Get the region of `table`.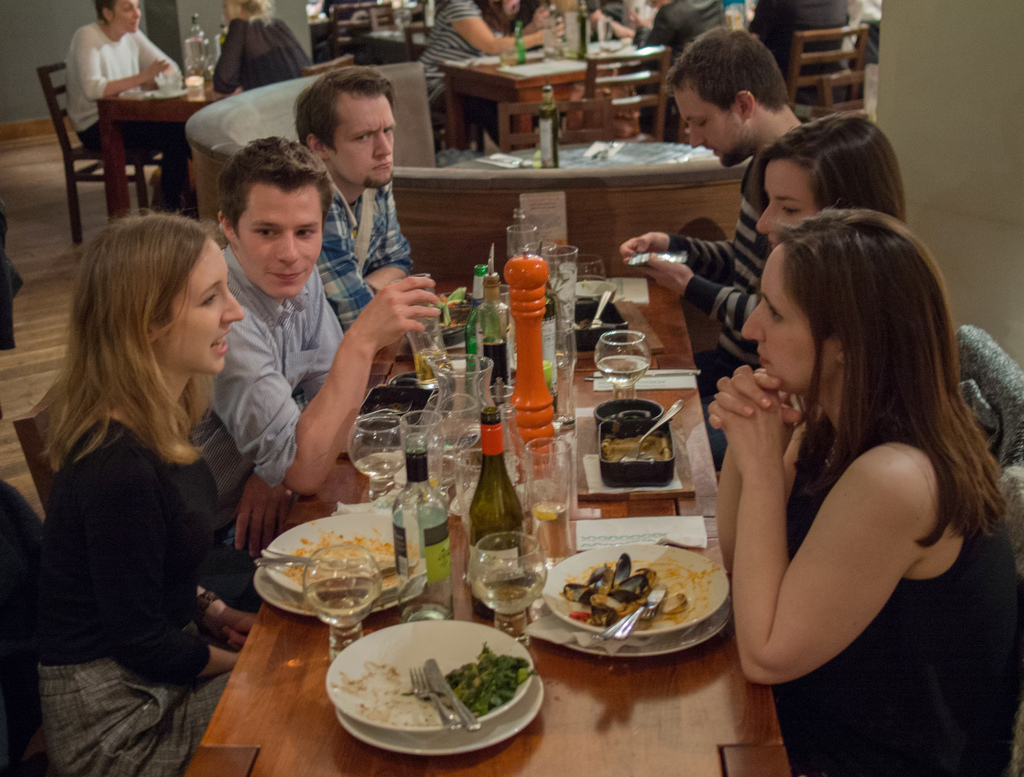
box=[87, 73, 248, 225].
